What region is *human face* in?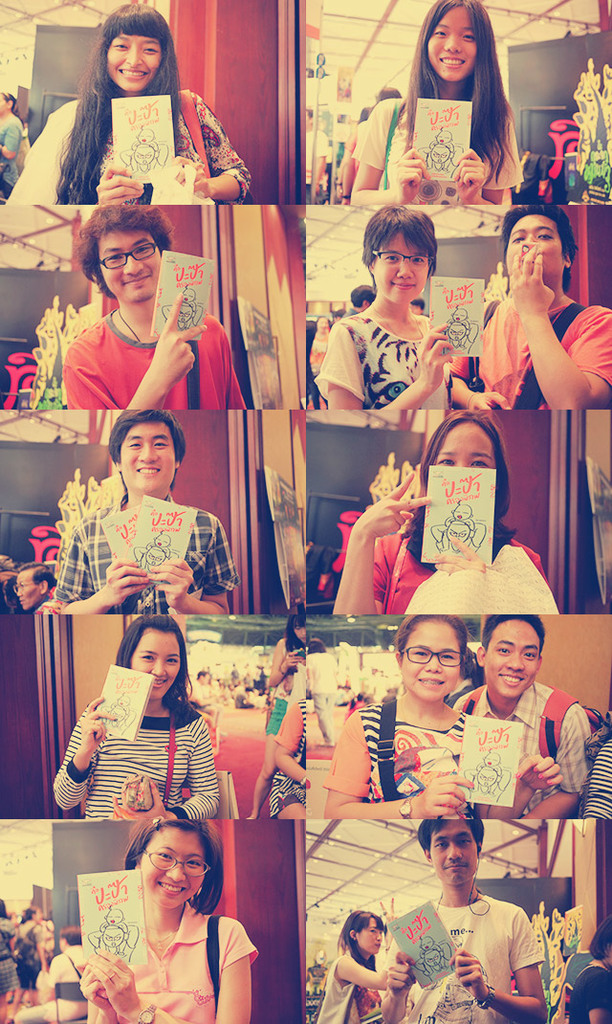
left=361, top=919, right=383, bottom=954.
